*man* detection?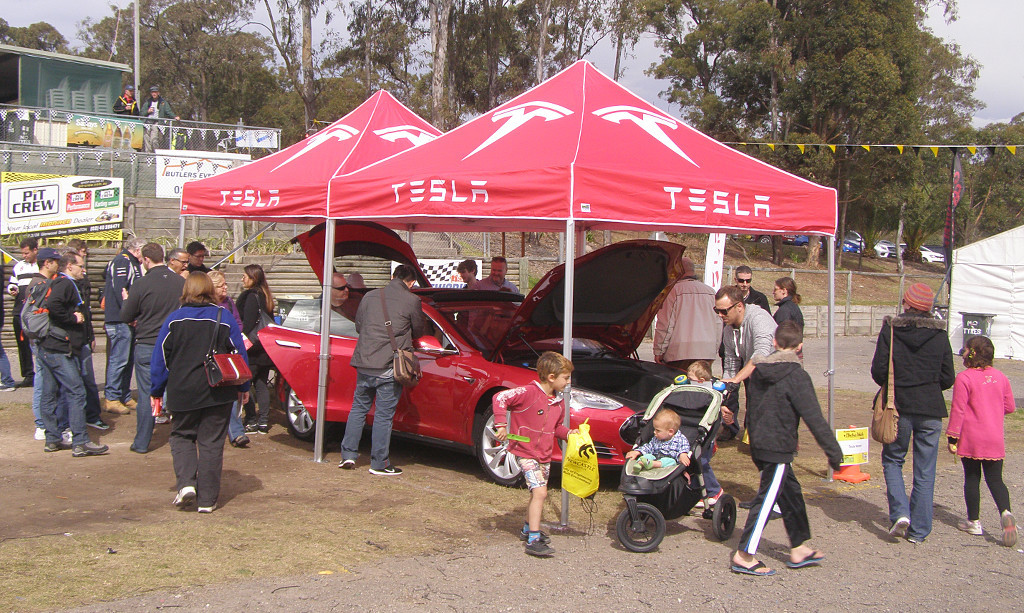
{"left": 21, "top": 248, "right": 75, "bottom": 445}
